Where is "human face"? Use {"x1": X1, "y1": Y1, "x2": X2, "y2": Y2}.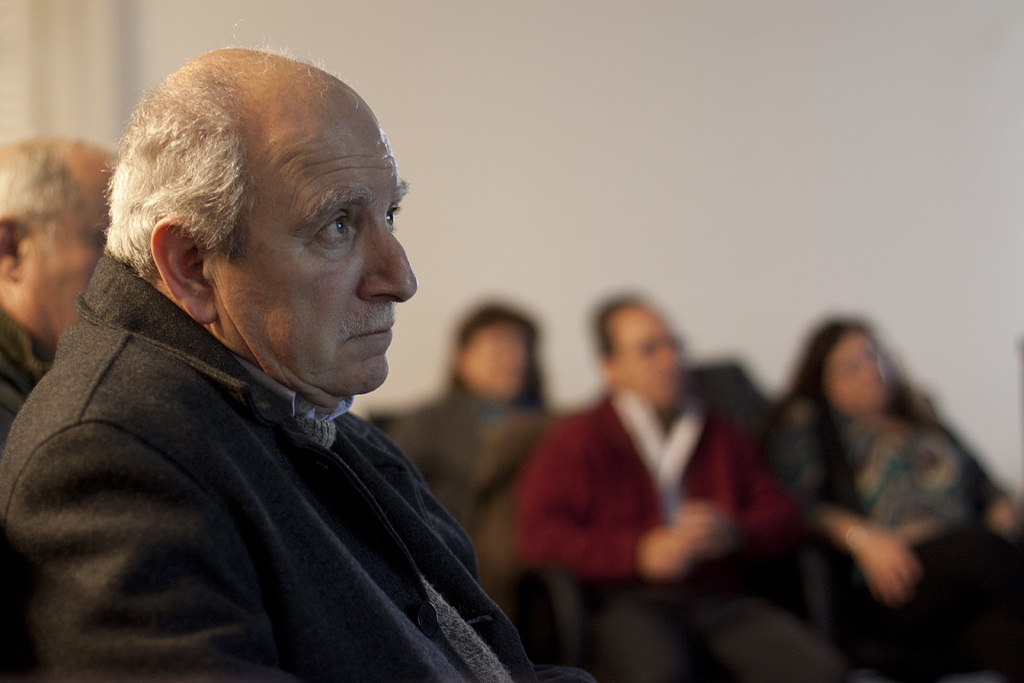
{"x1": 224, "y1": 99, "x2": 418, "y2": 400}.
